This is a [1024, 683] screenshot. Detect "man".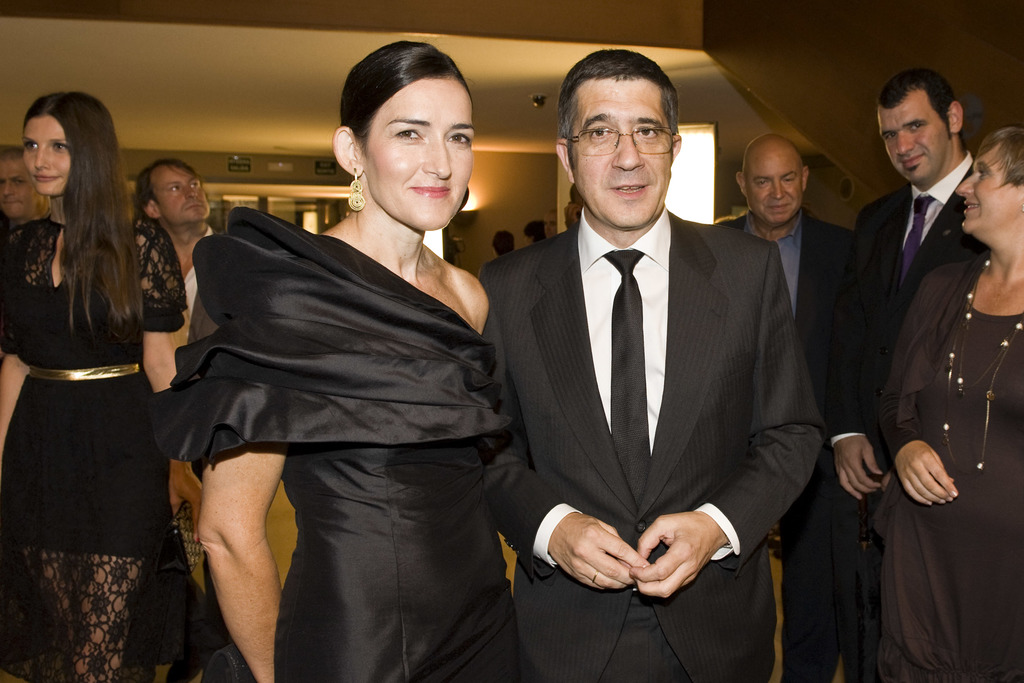
{"left": 712, "top": 135, "right": 853, "bottom": 682}.
